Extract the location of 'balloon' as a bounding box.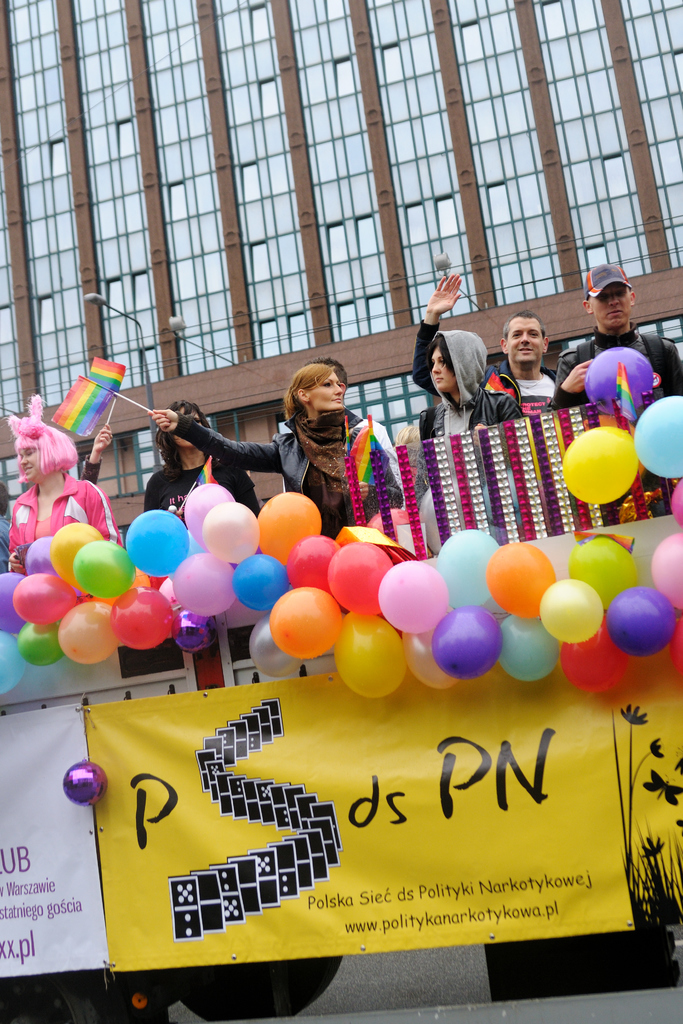
90 568 154 607.
